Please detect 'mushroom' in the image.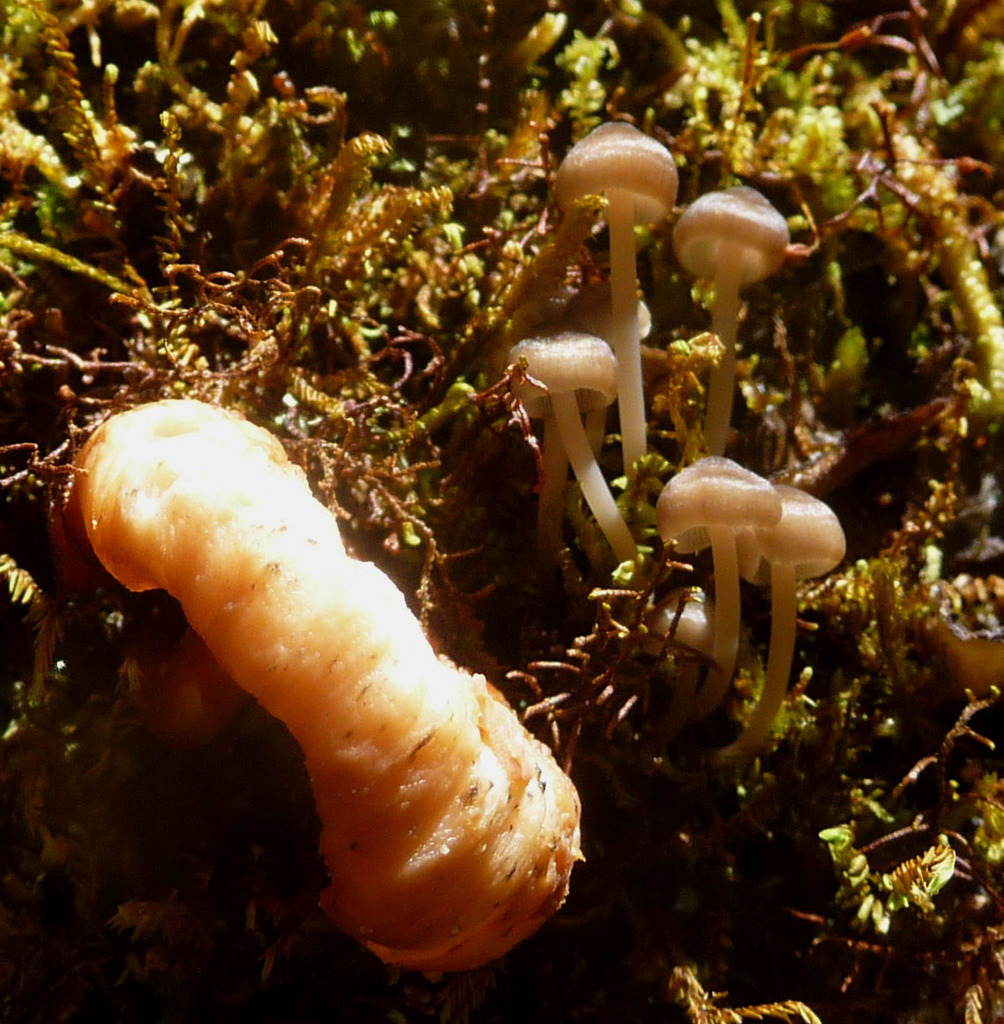
x1=73 y1=399 x2=588 y2=977.
